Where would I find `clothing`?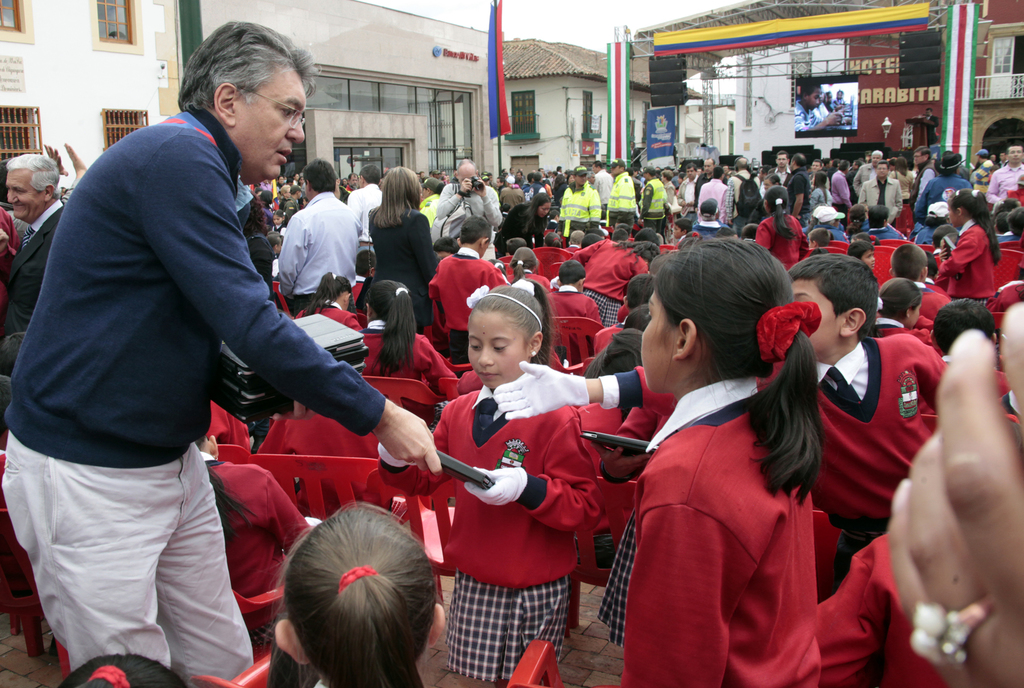
At [x1=264, y1=208, x2=276, y2=228].
